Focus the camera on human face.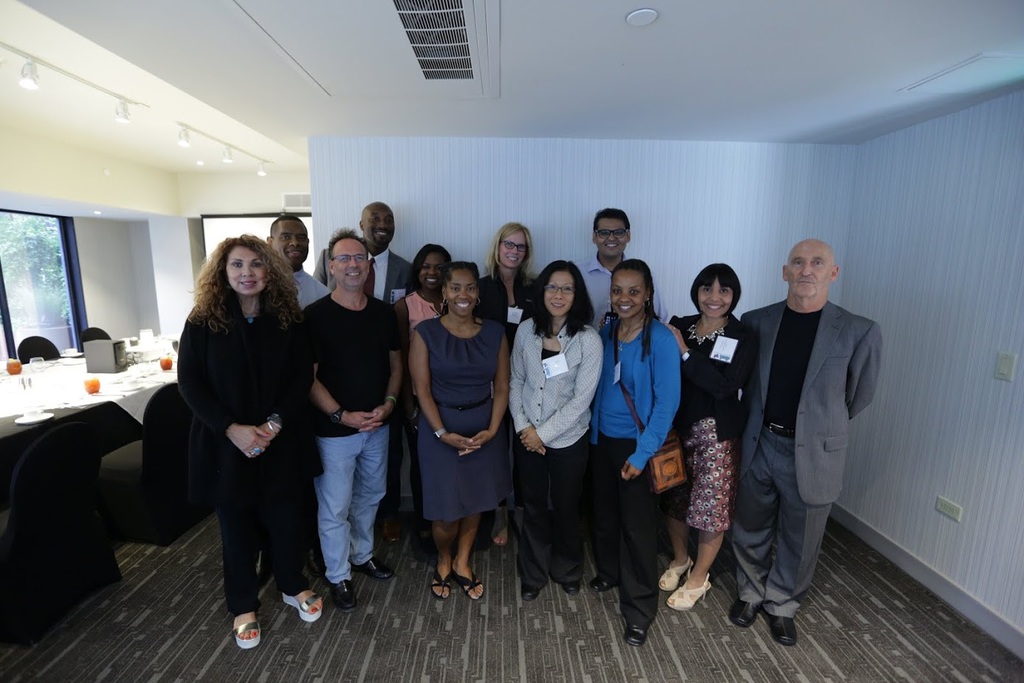
Focus region: [x1=363, y1=202, x2=395, y2=247].
